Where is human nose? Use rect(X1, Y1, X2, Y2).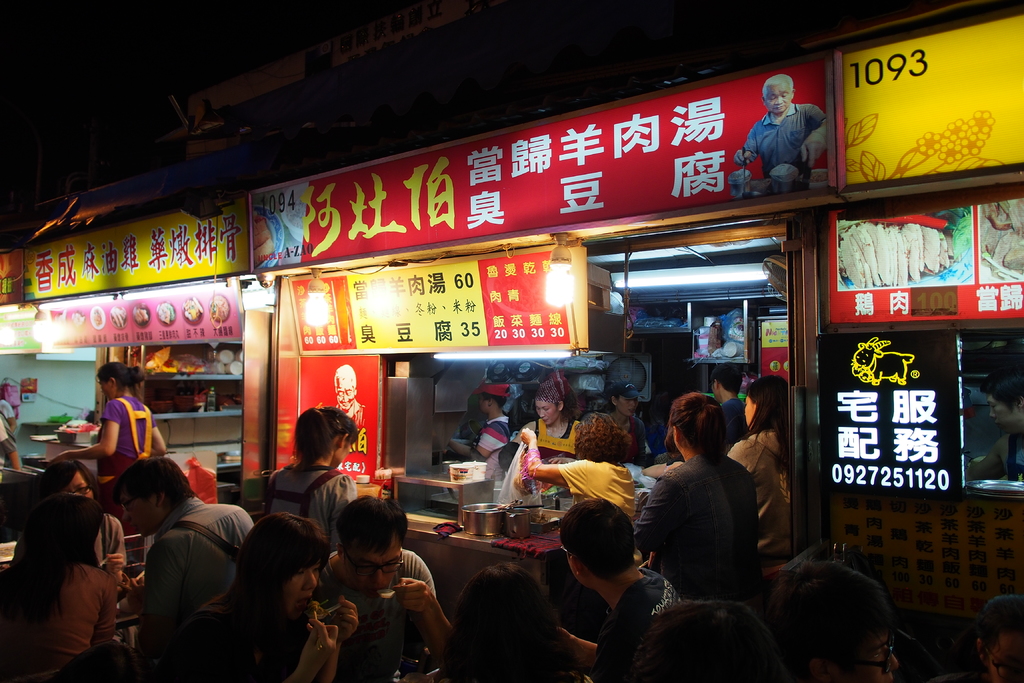
rect(538, 409, 547, 416).
